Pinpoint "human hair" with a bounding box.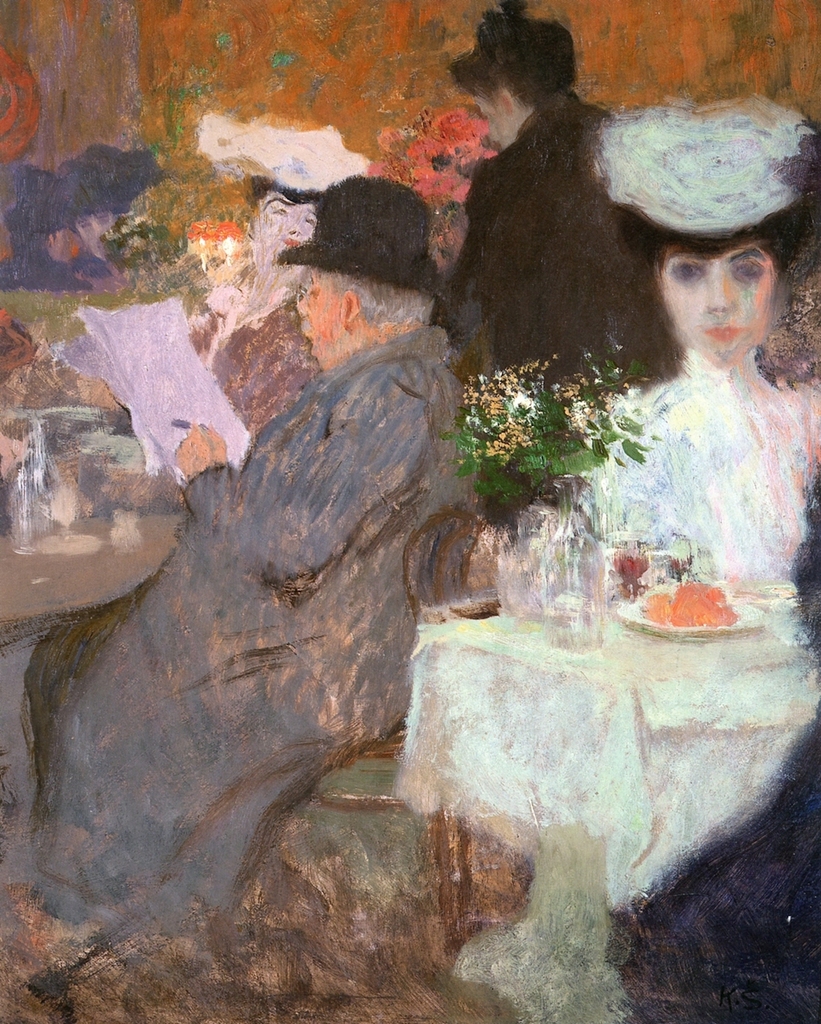
[left=317, top=269, right=435, bottom=330].
